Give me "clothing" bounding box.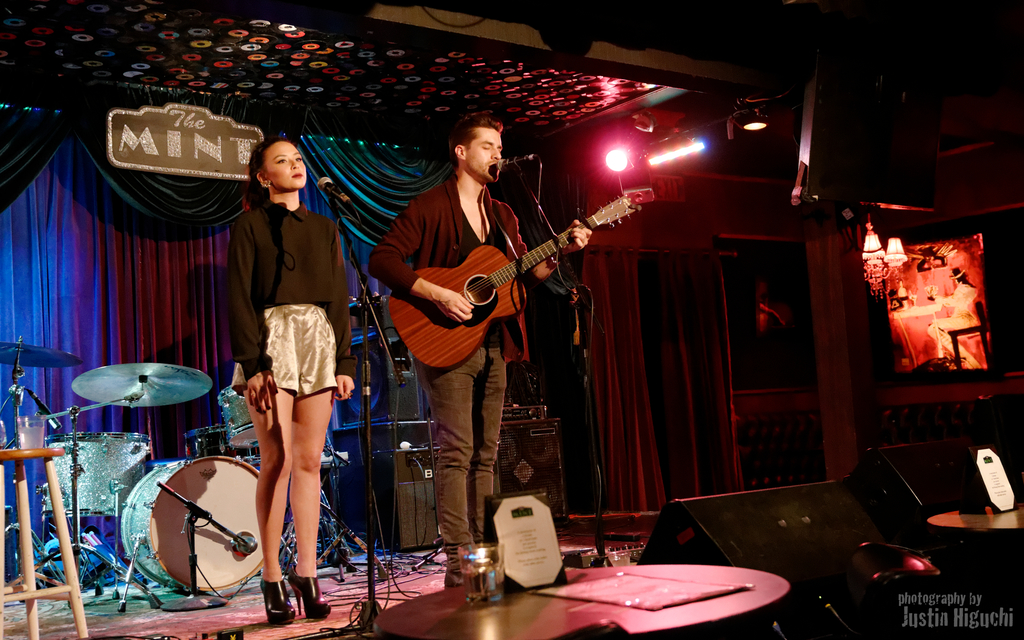
<box>364,184,540,541</box>.
